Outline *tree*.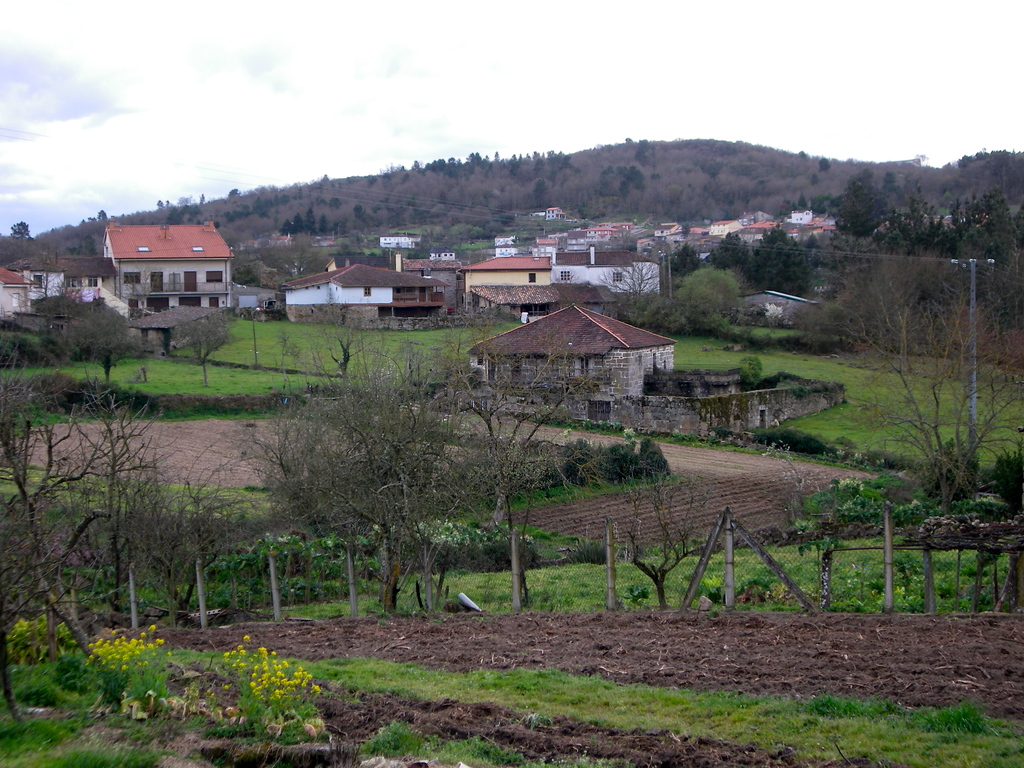
Outline: x1=4 y1=216 x2=33 y2=242.
